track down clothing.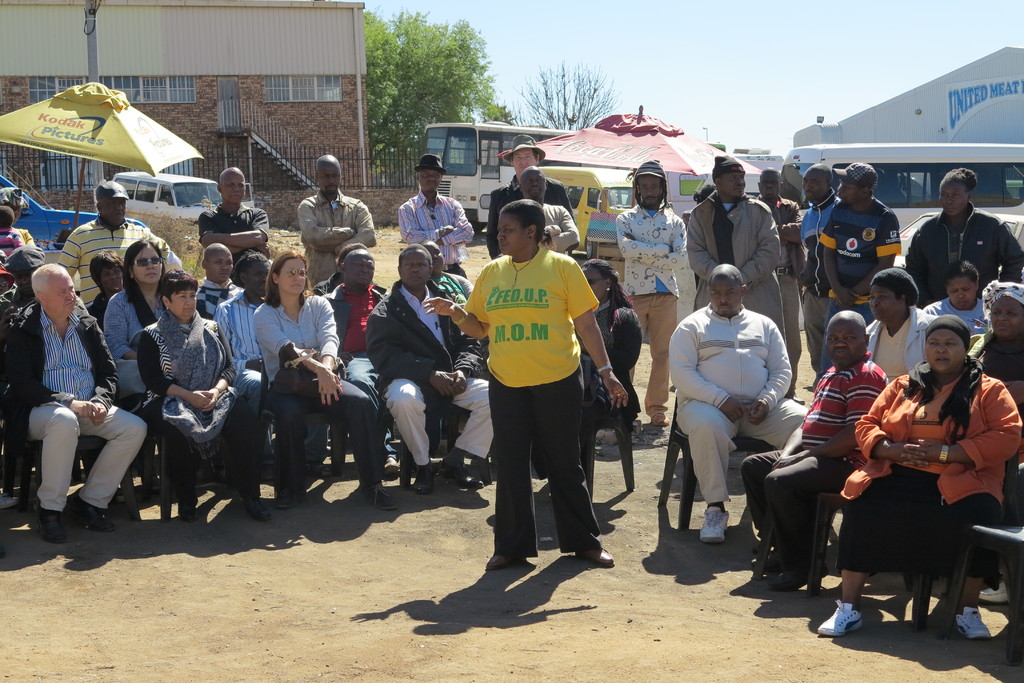
Tracked to 820 196 902 381.
